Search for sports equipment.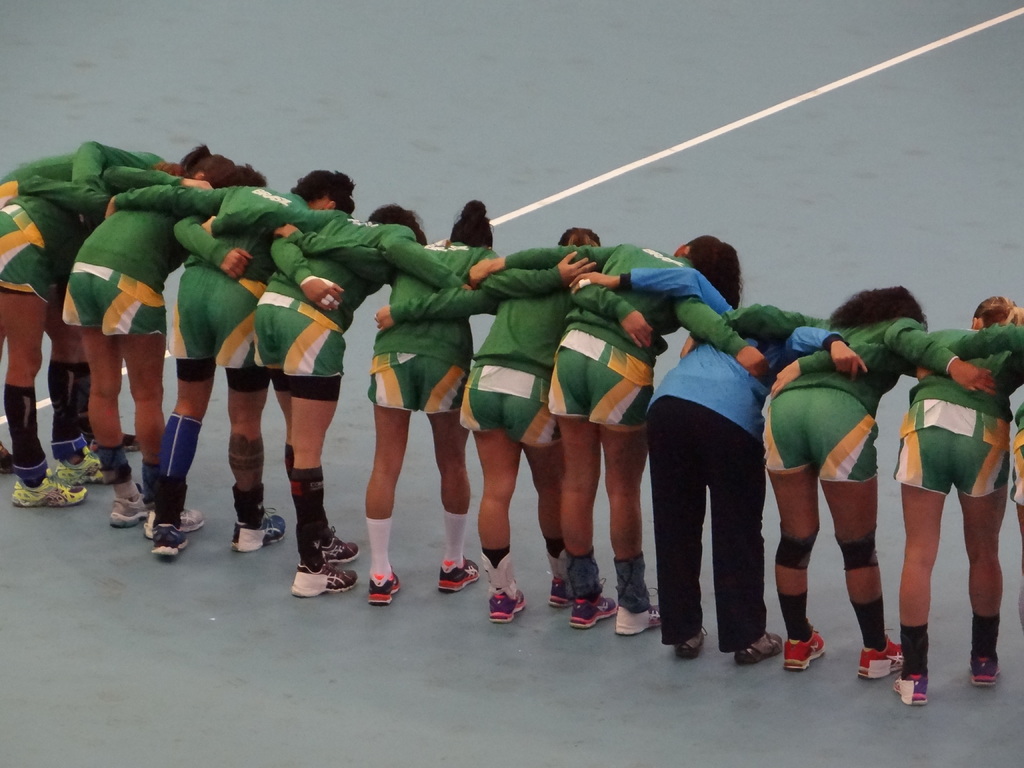
Found at crop(140, 503, 211, 534).
